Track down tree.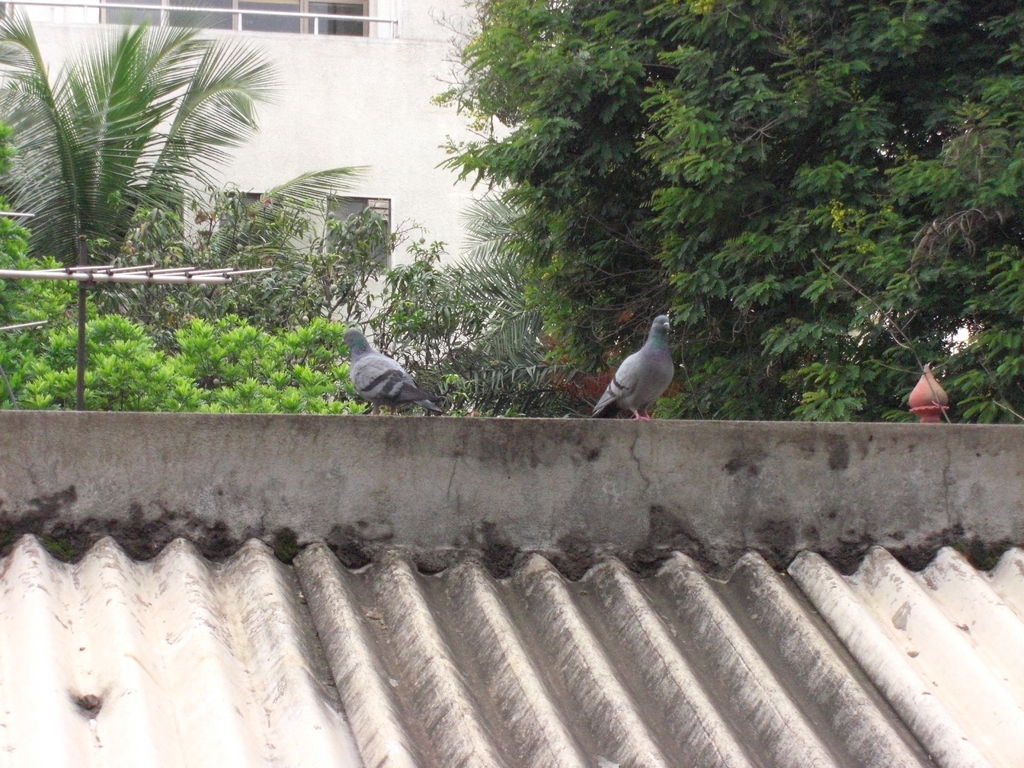
Tracked to region(442, 0, 1023, 435).
